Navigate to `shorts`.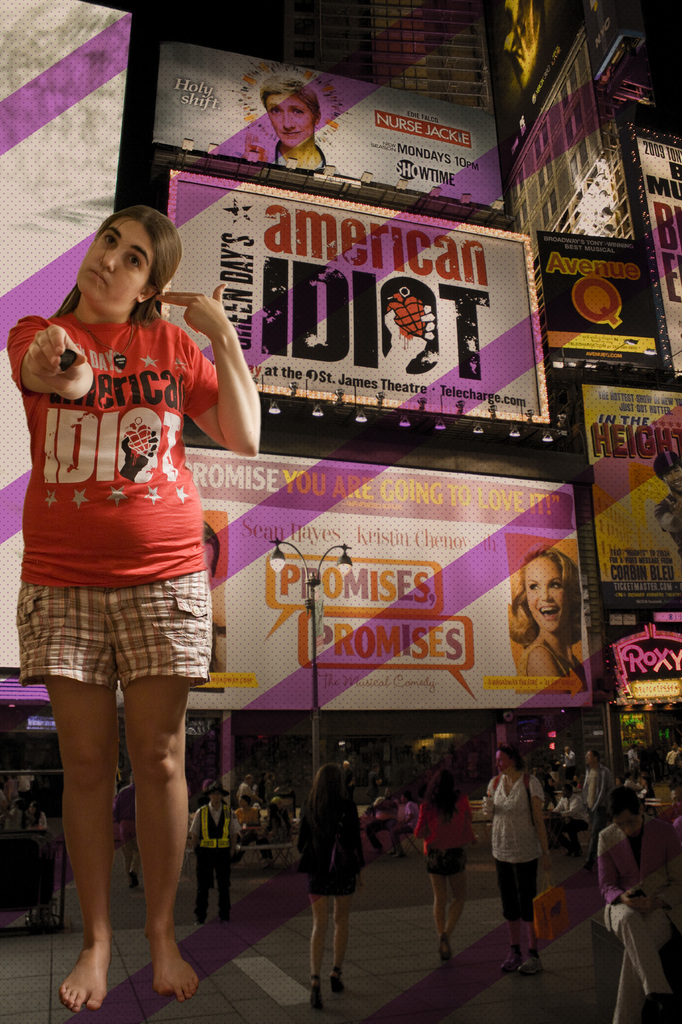
Navigation target: [left=429, top=844, right=468, bottom=875].
